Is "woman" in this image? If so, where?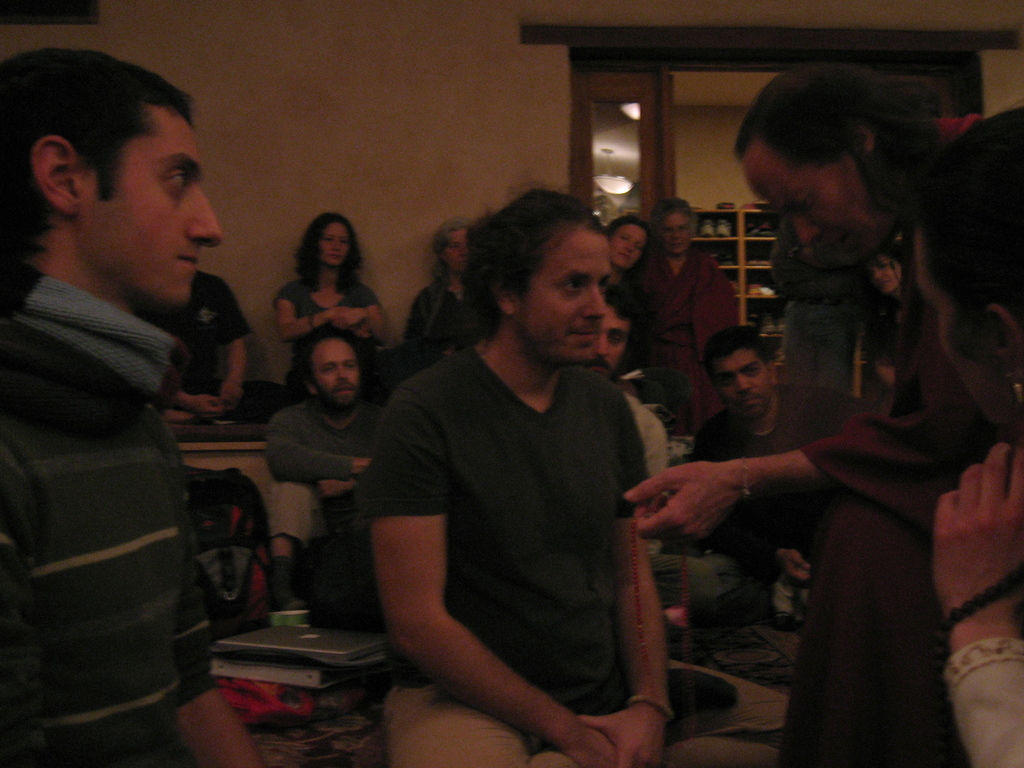
Yes, at 605 213 654 355.
